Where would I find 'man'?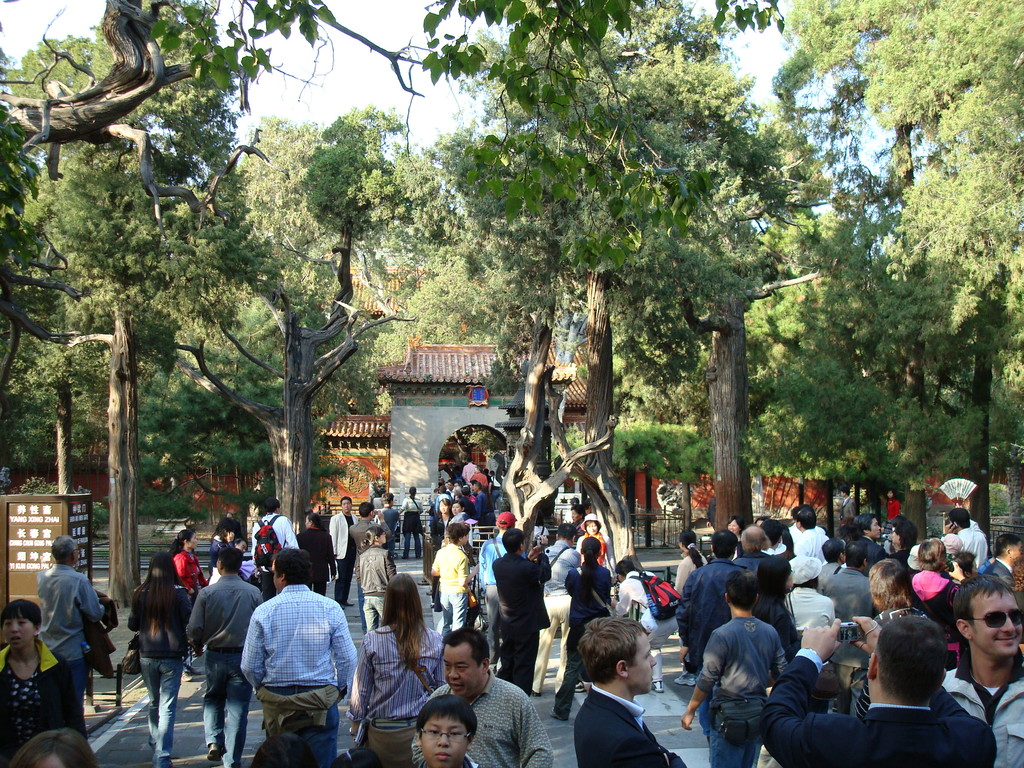
At bbox(422, 511, 485, 616).
